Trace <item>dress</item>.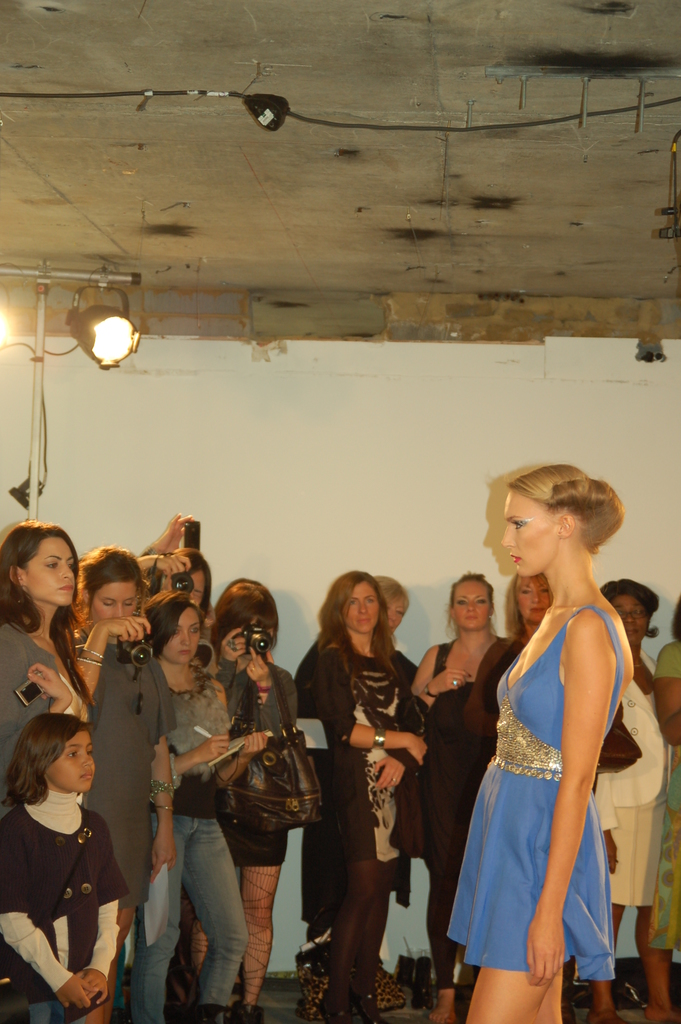
Traced to pyautogui.locateOnScreen(81, 644, 175, 912).
